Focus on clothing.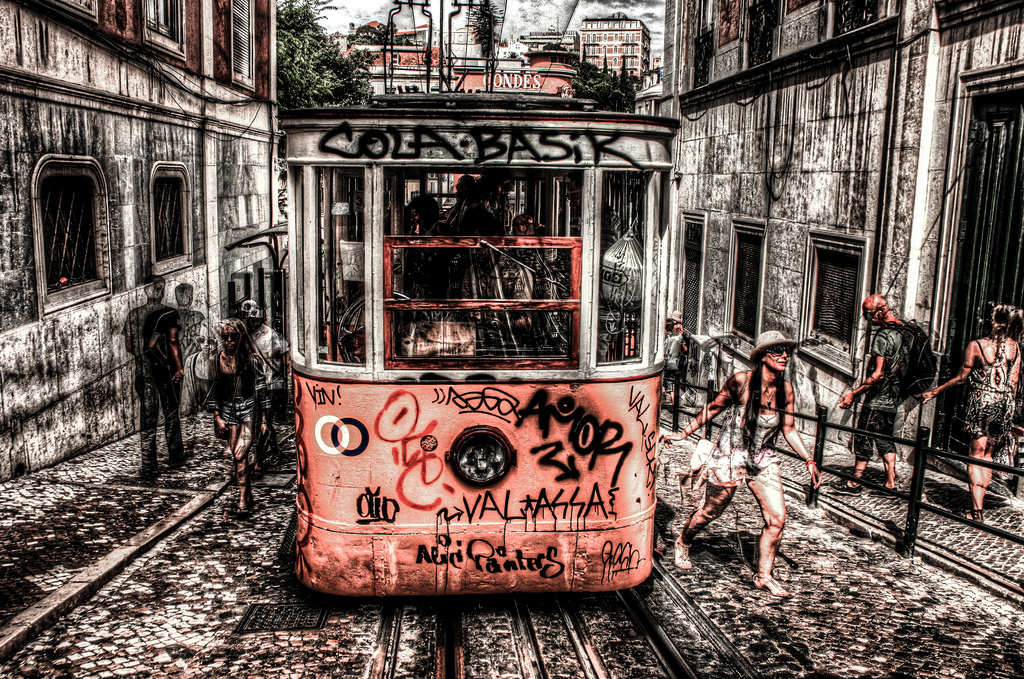
Focused at 252/321/292/419.
